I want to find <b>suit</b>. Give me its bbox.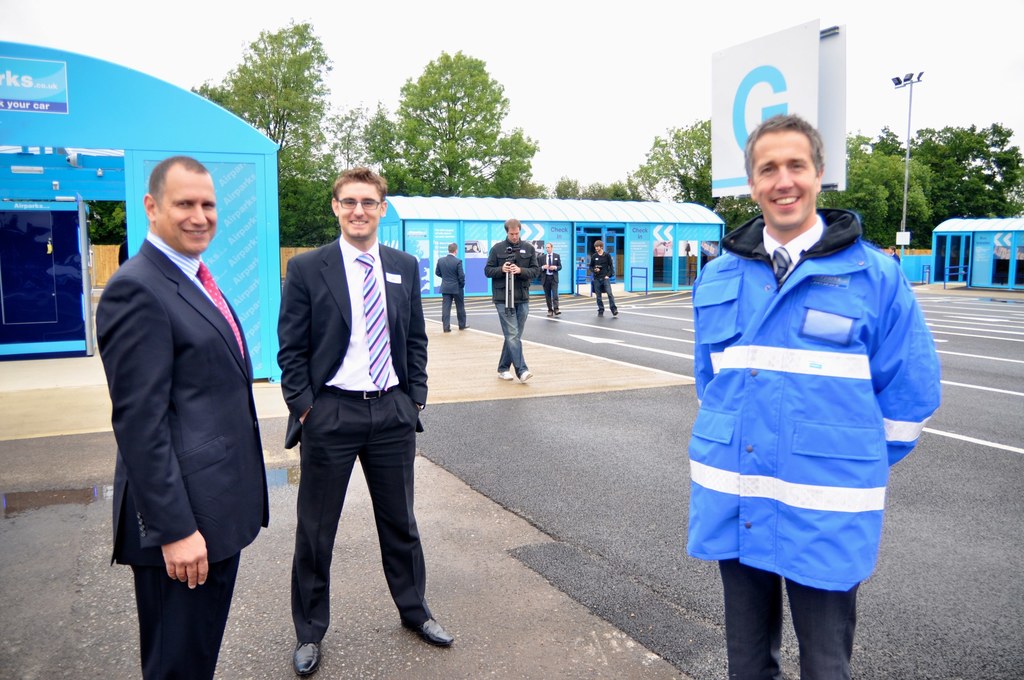
bbox(95, 149, 271, 662).
